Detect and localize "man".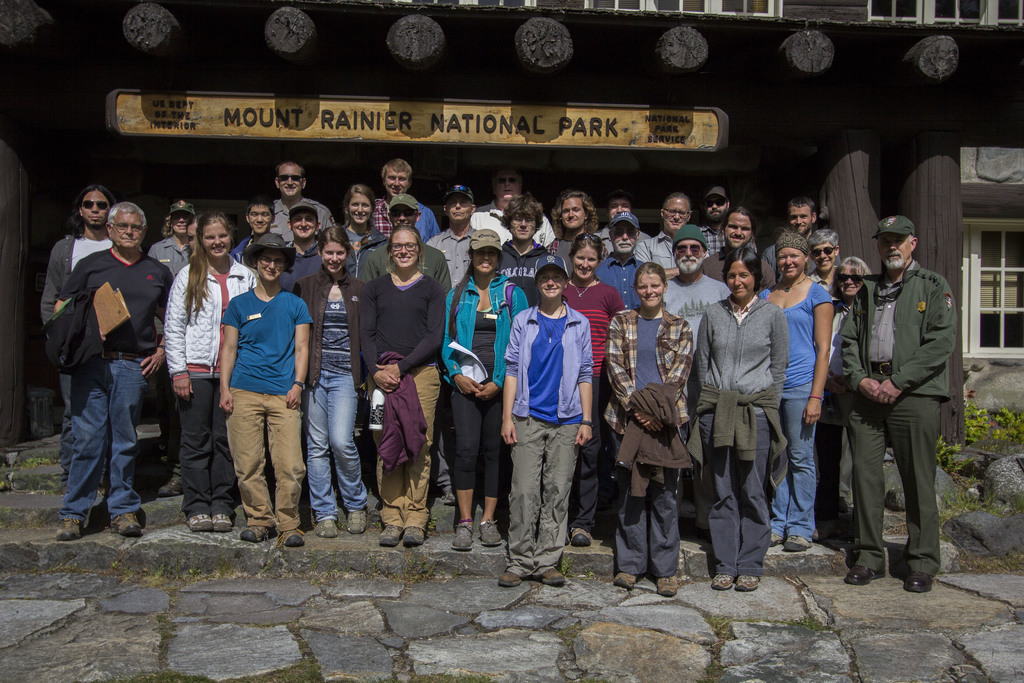
Localized at bbox=(368, 151, 447, 245).
